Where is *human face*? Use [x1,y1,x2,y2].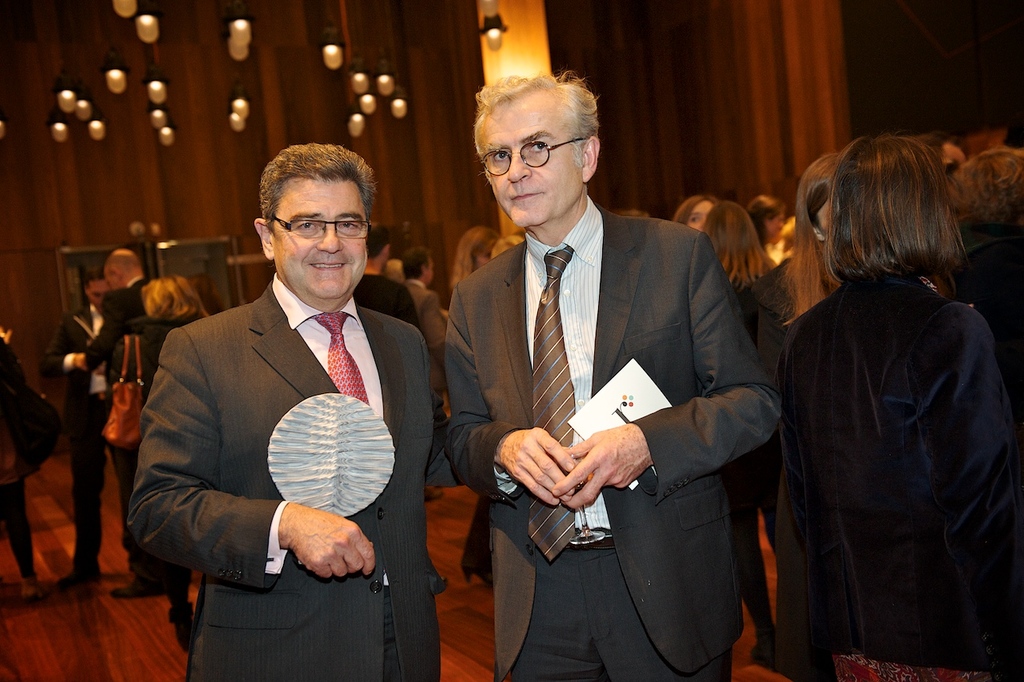
[270,173,365,303].
